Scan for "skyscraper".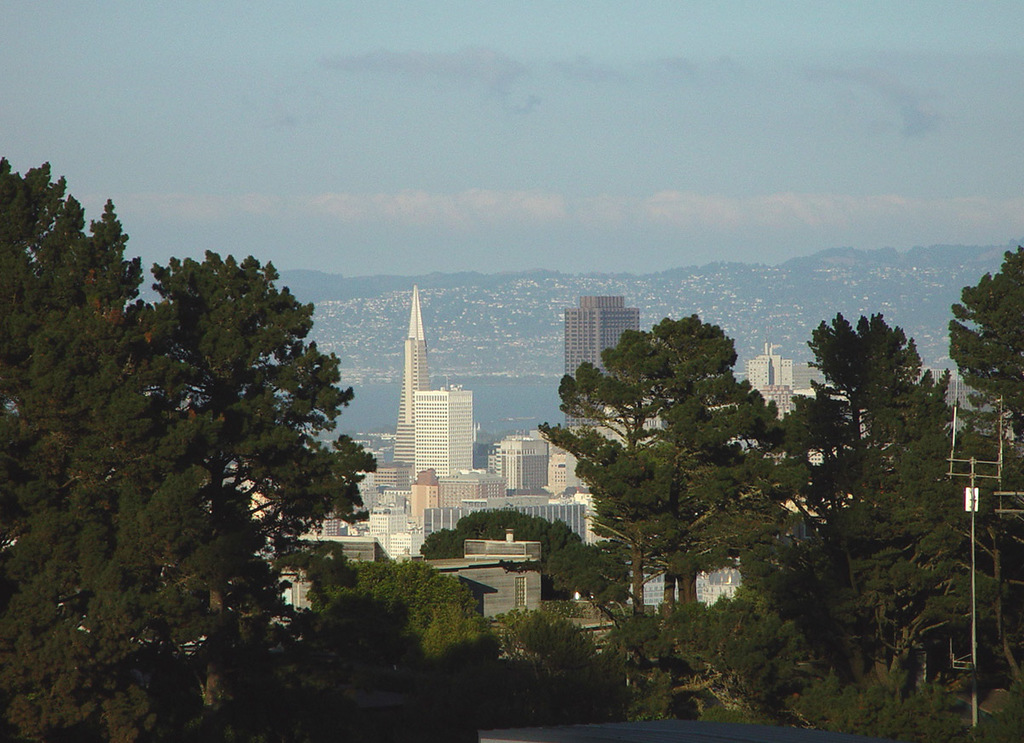
Scan result: Rect(369, 513, 408, 559).
